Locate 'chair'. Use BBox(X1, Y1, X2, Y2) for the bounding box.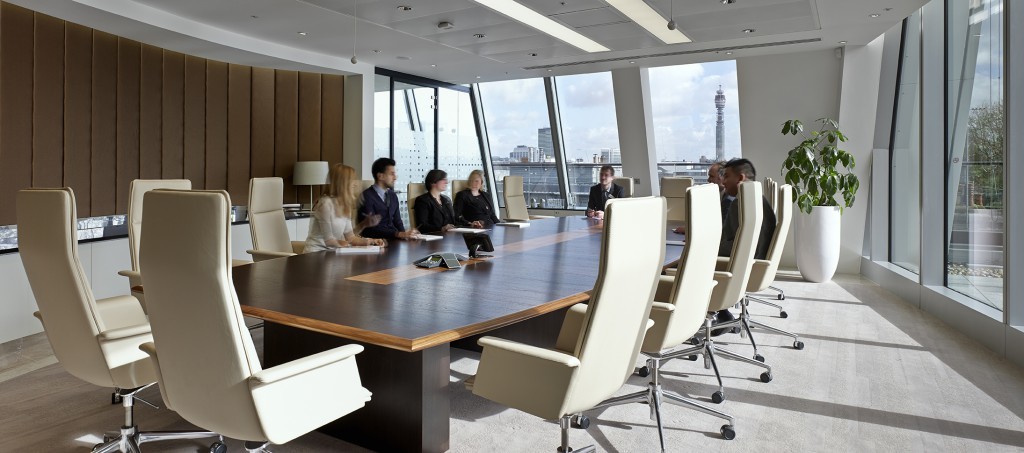
BBox(589, 187, 729, 449).
